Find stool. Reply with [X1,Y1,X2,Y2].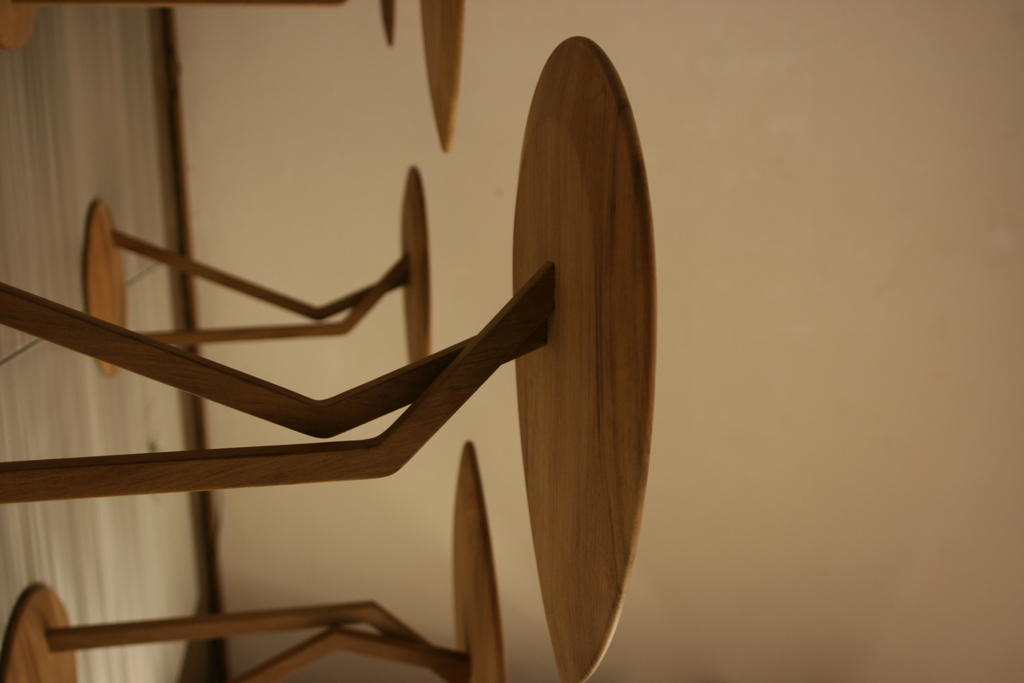
[0,451,513,682].
